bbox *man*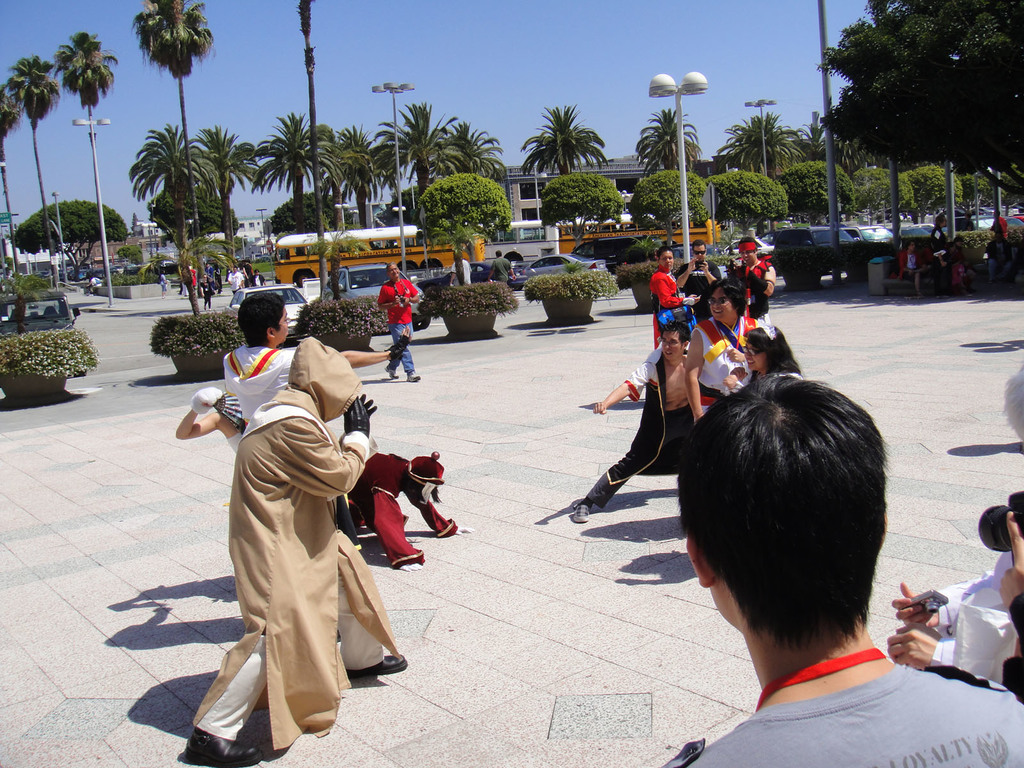
pyautogui.locateOnScreen(377, 263, 419, 378)
